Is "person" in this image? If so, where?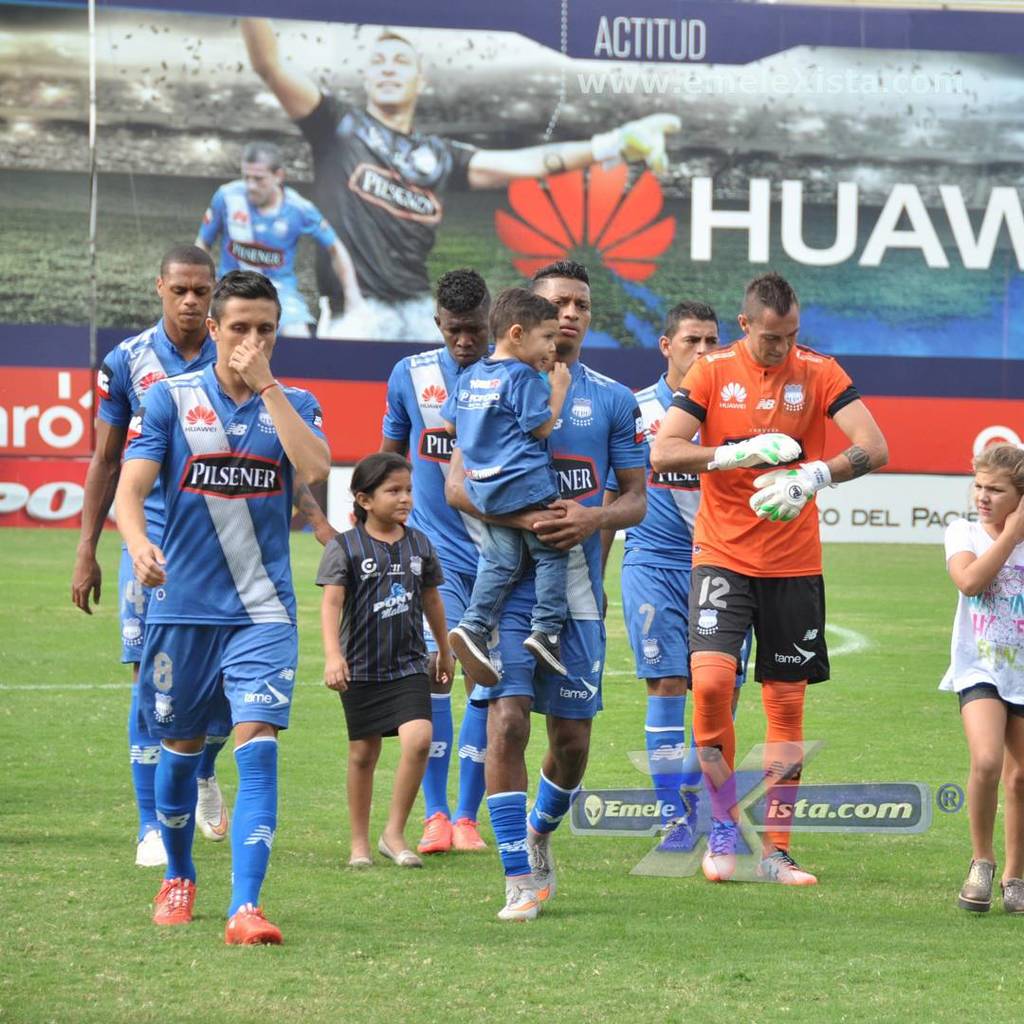
Yes, at l=243, t=14, r=680, b=349.
